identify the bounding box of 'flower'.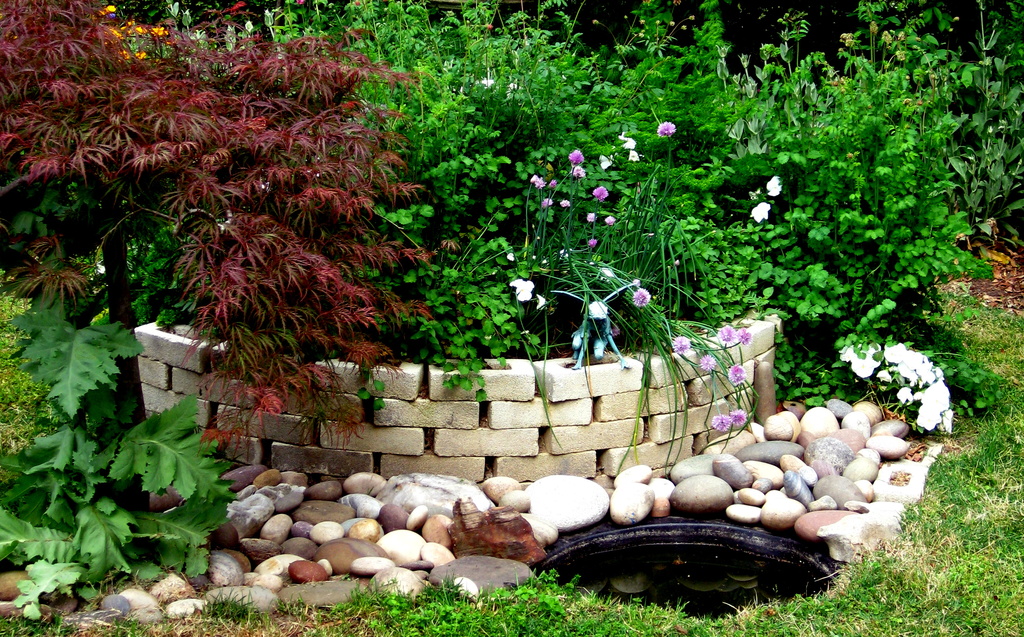
select_region(589, 297, 606, 317).
